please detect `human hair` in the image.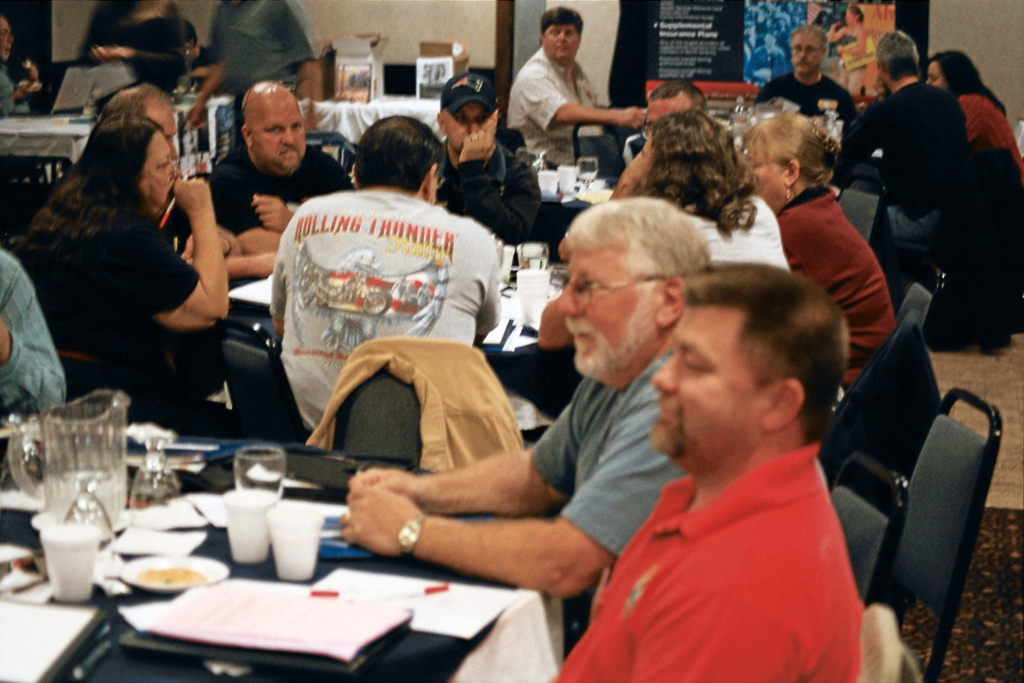
(656, 259, 837, 428).
